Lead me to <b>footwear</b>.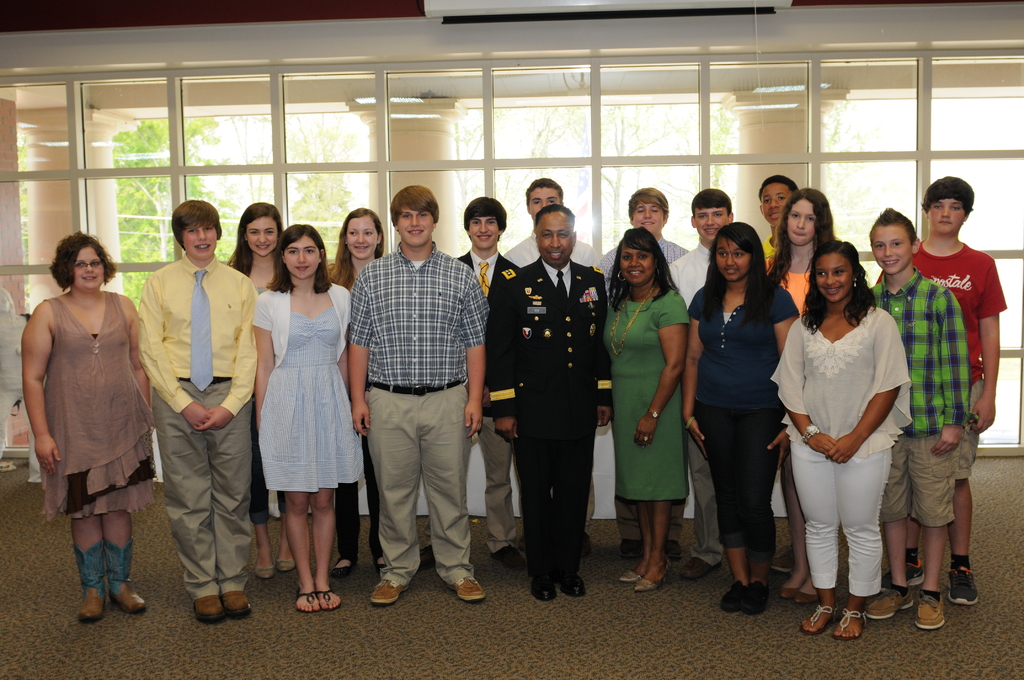
Lead to detection(489, 538, 525, 578).
